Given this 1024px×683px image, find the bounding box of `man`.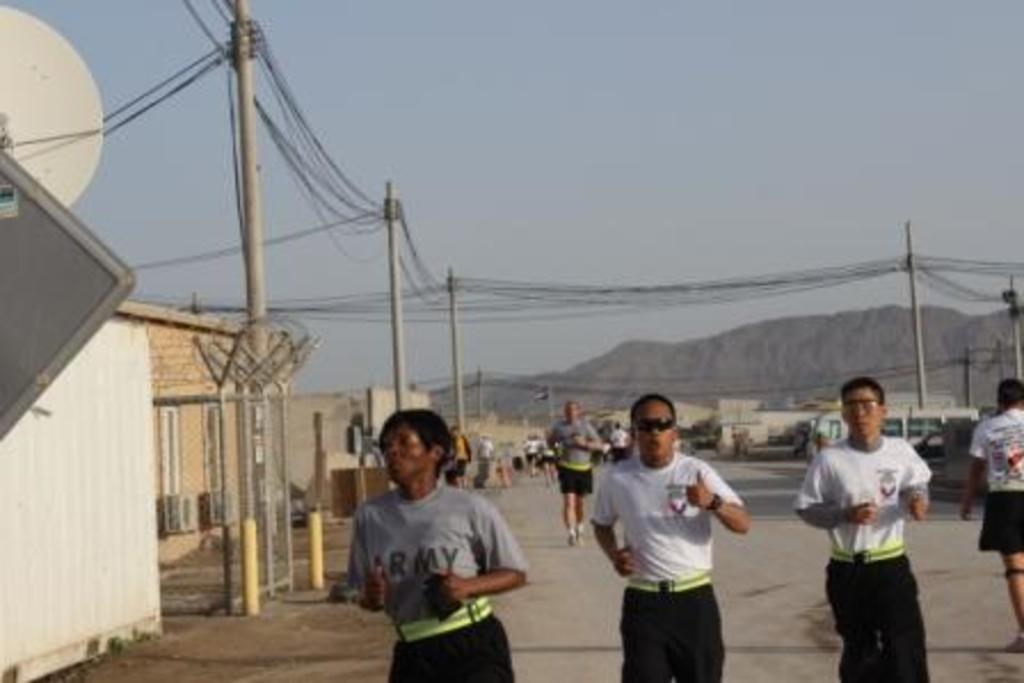
bbox(592, 393, 752, 681).
